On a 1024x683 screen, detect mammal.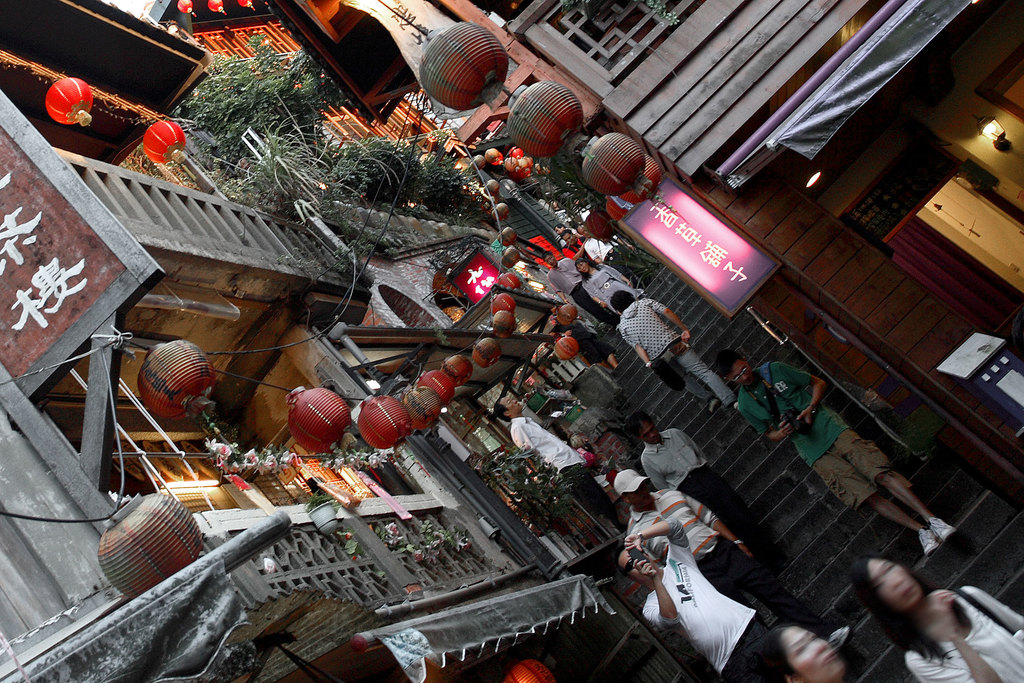
pyautogui.locateOnScreen(582, 221, 639, 277).
